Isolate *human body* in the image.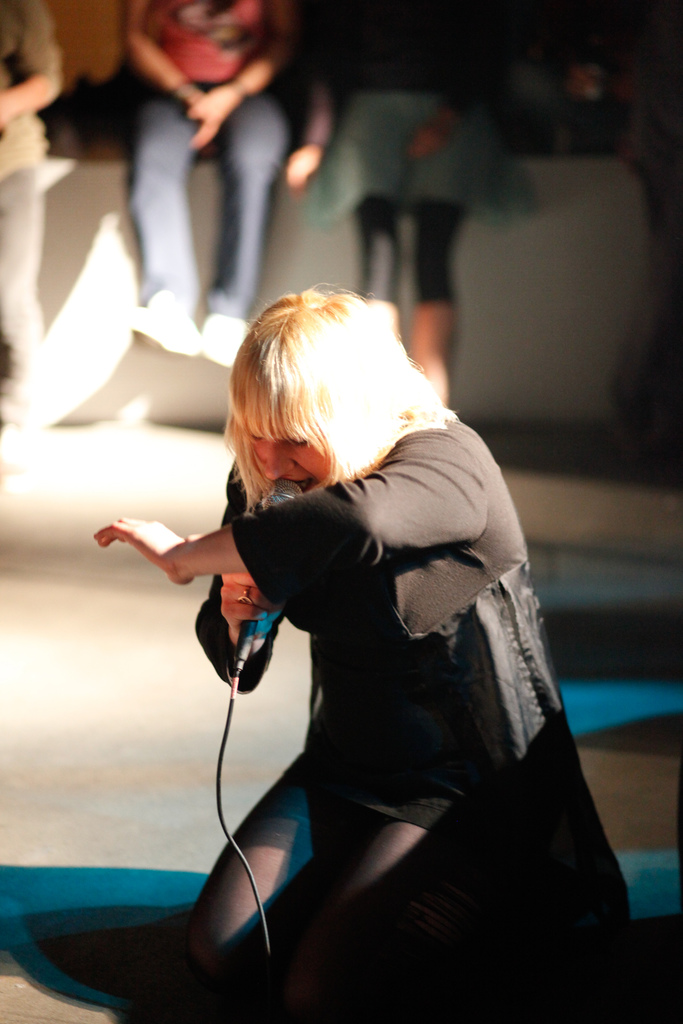
Isolated region: 124, 3, 293, 362.
